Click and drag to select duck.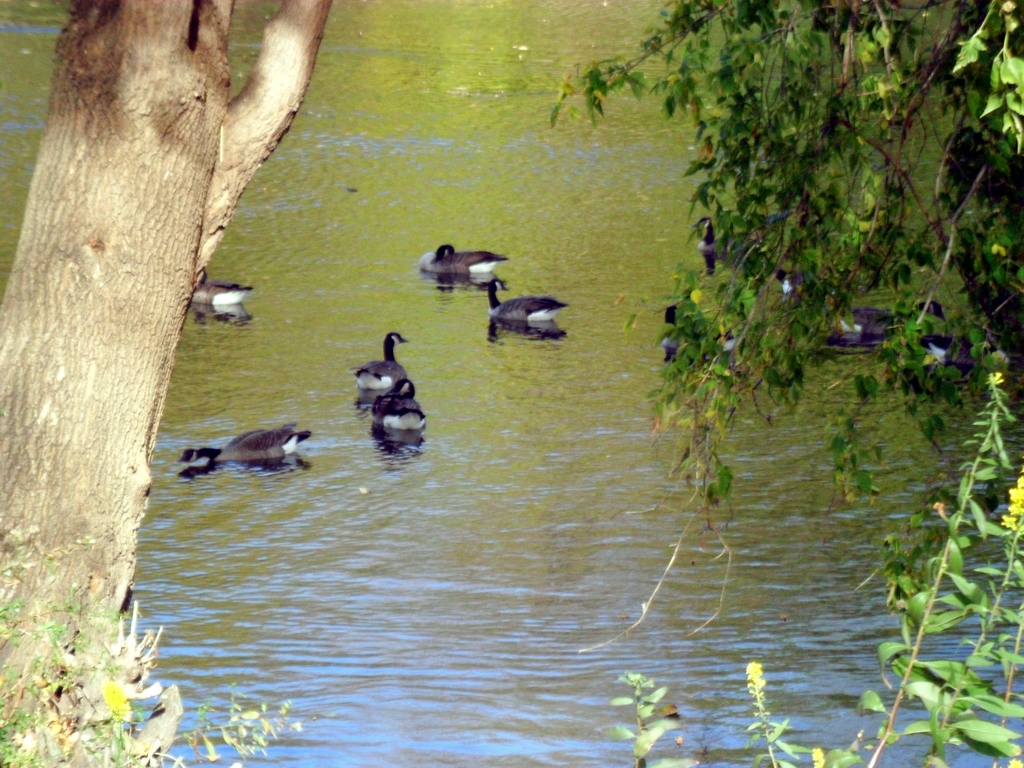
Selection: bbox(189, 268, 256, 328).
